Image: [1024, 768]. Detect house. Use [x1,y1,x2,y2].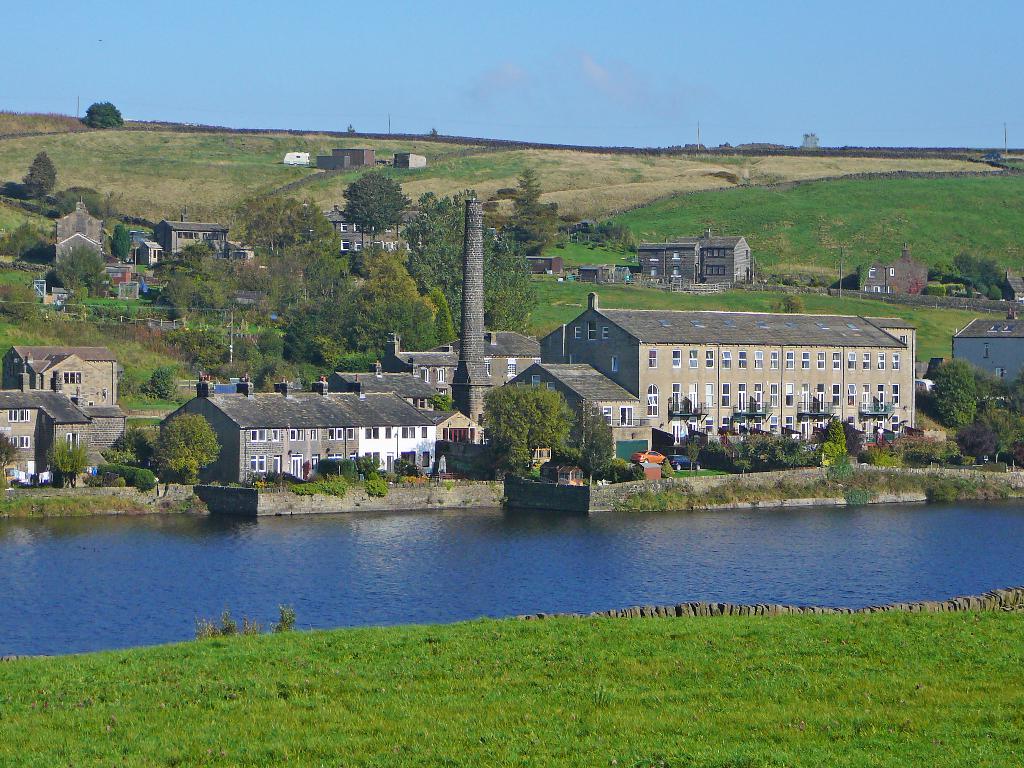
[392,143,439,175].
